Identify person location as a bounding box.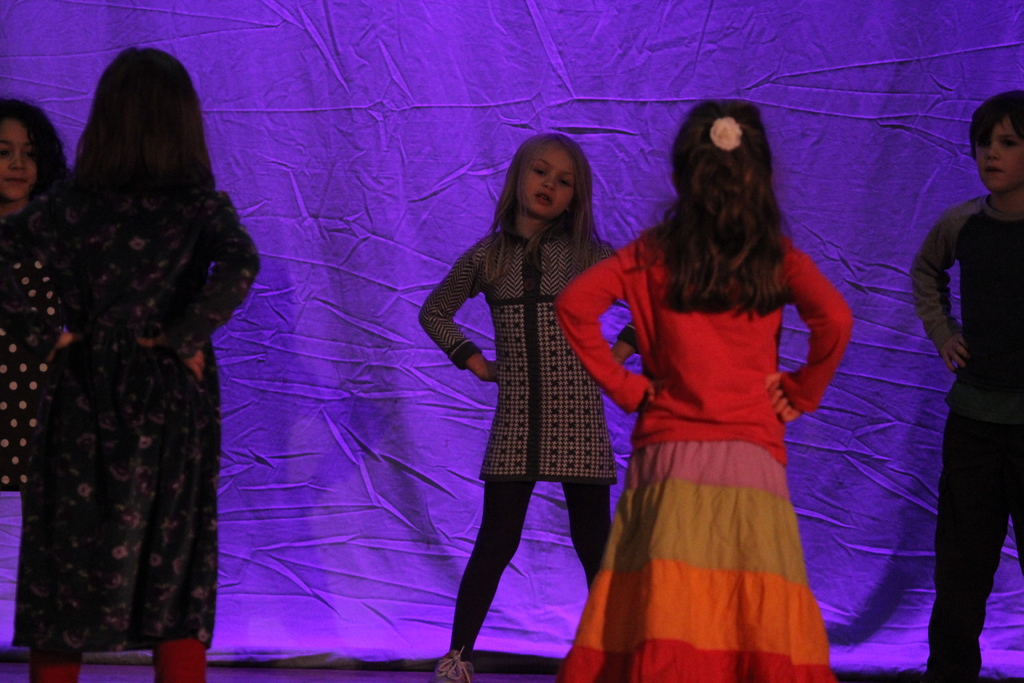
x1=909 y1=85 x2=1023 y2=682.
